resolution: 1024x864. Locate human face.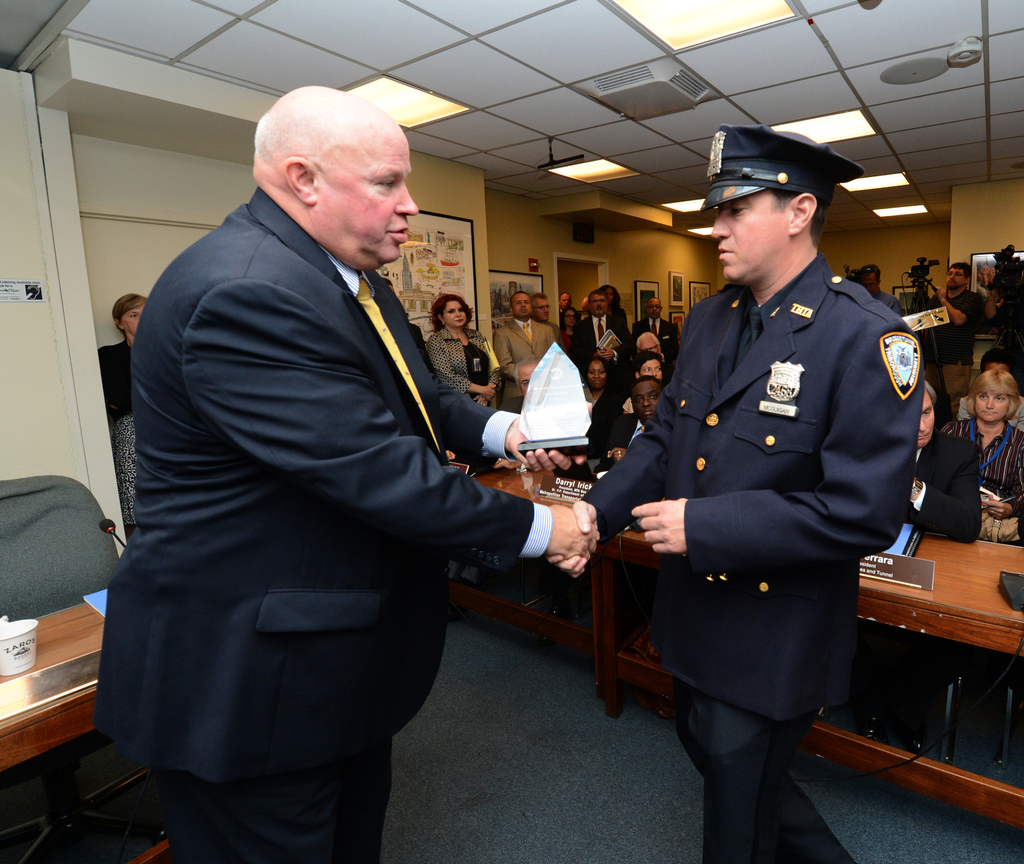
l=711, t=190, r=788, b=287.
